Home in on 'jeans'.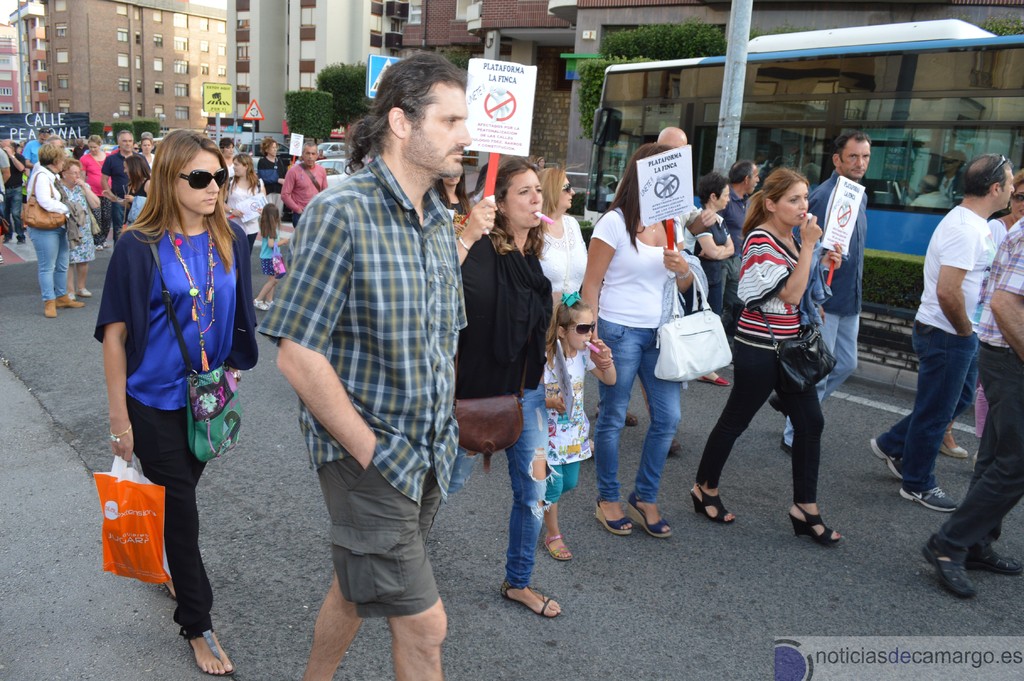
Homed in at l=24, t=230, r=65, b=303.
